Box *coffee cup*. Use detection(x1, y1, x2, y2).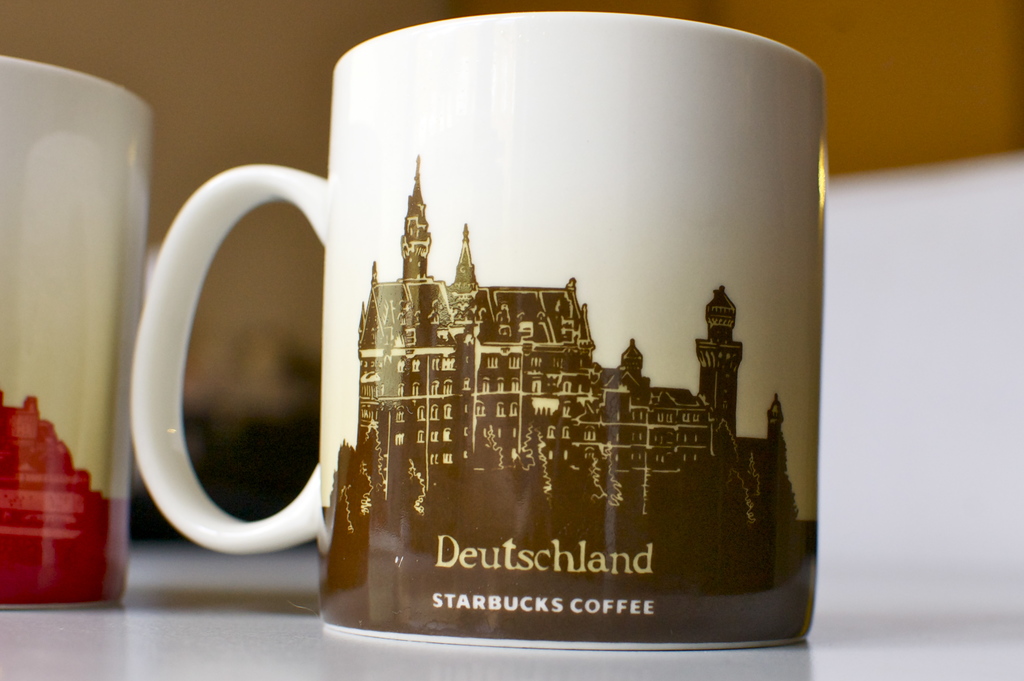
detection(125, 10, 820, 652).
